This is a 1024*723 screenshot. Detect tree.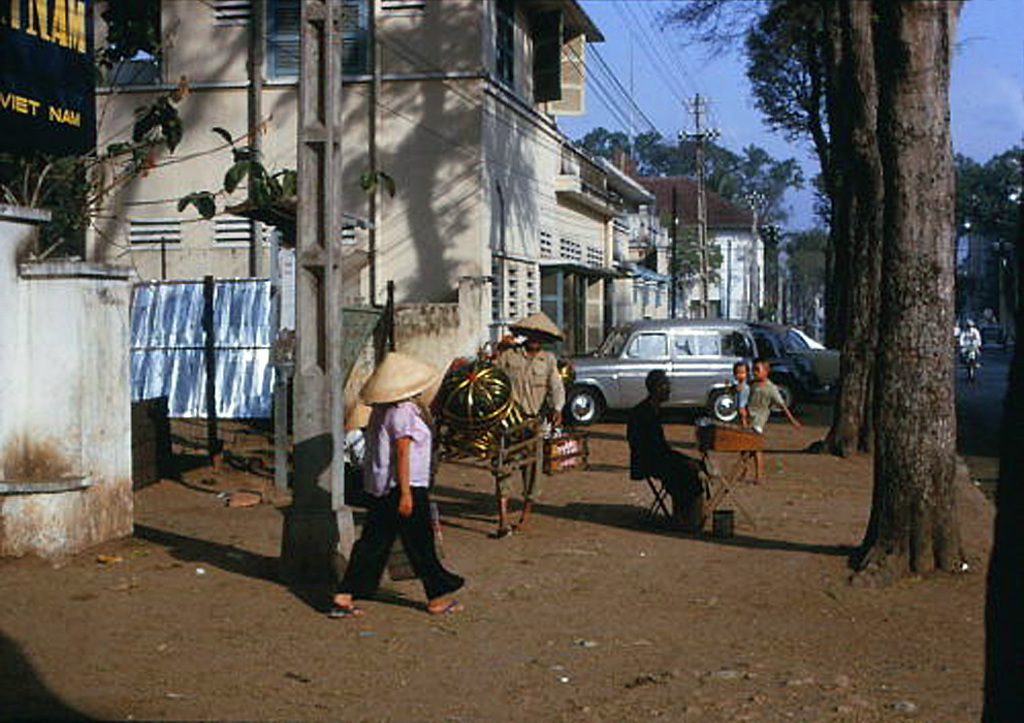
box=[838, 0, 982, 594].
